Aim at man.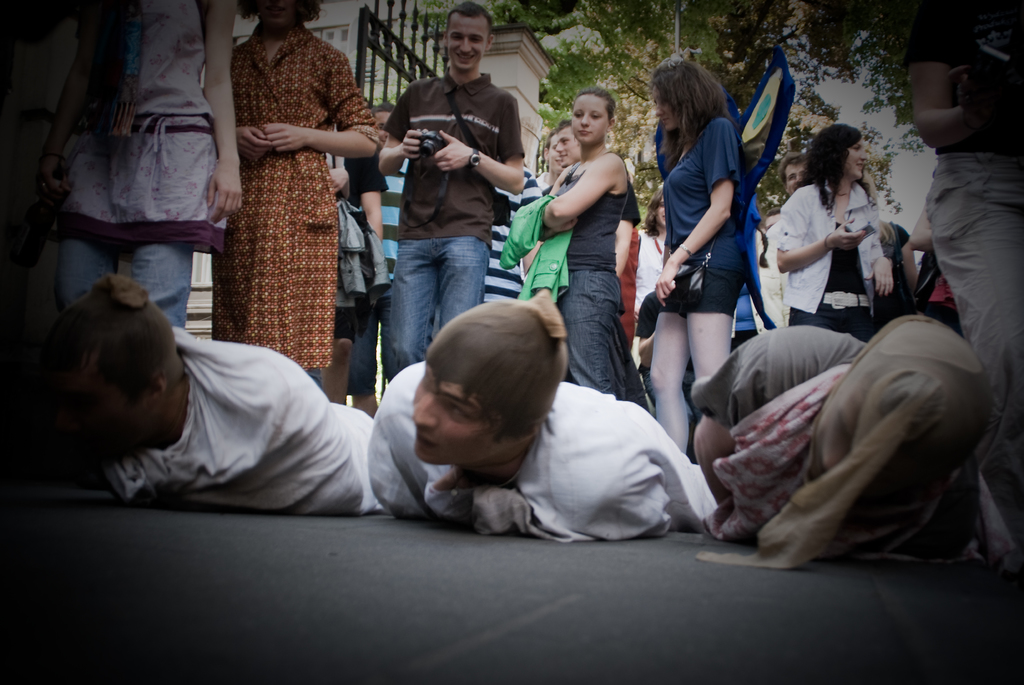
Aimed at (378,1,524,373).
